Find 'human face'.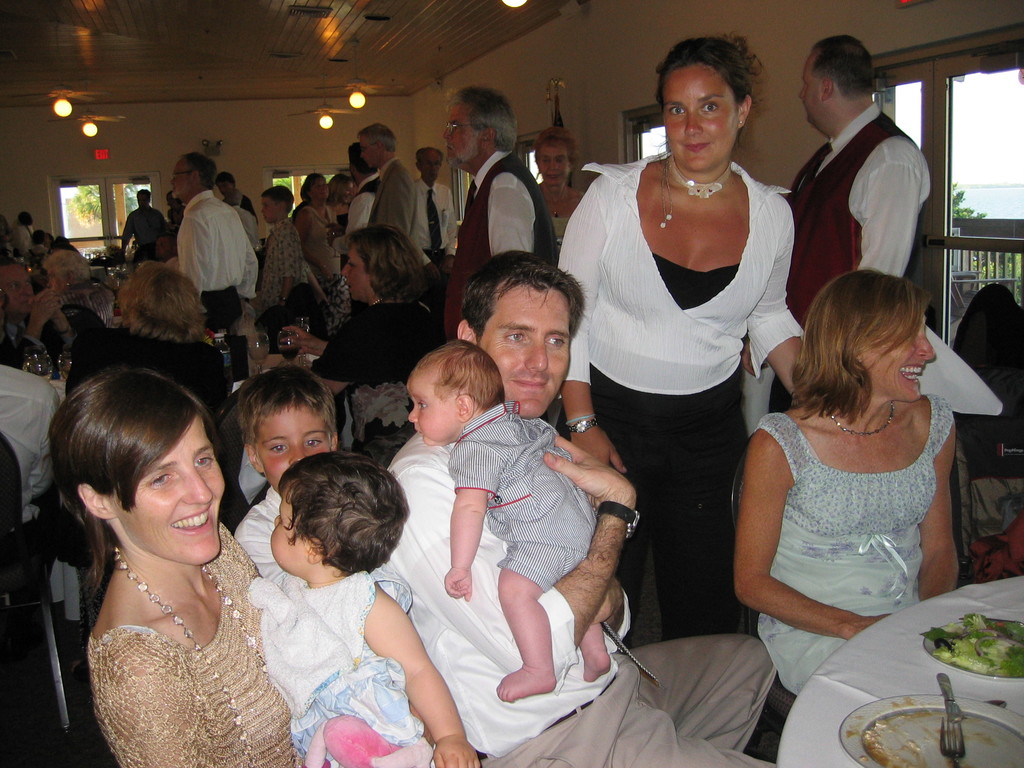
bbox(442, 104, 480, 165).
